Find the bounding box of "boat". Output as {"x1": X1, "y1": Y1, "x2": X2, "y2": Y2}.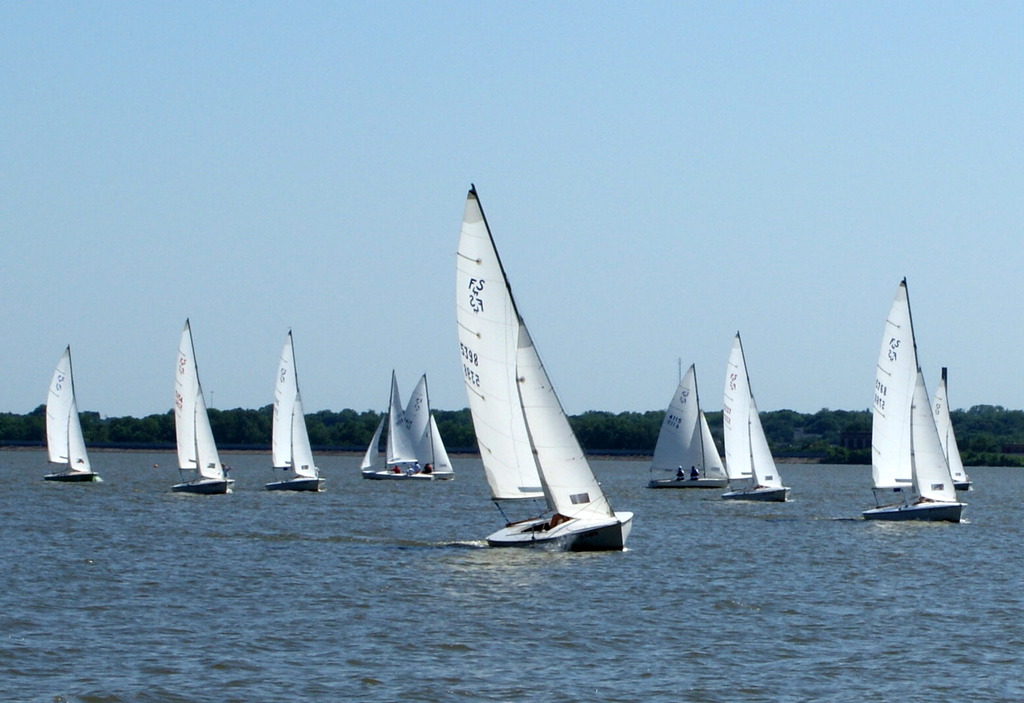
{"x1": 649, "y1": 356, "x2": 730, "y2": 486}.
